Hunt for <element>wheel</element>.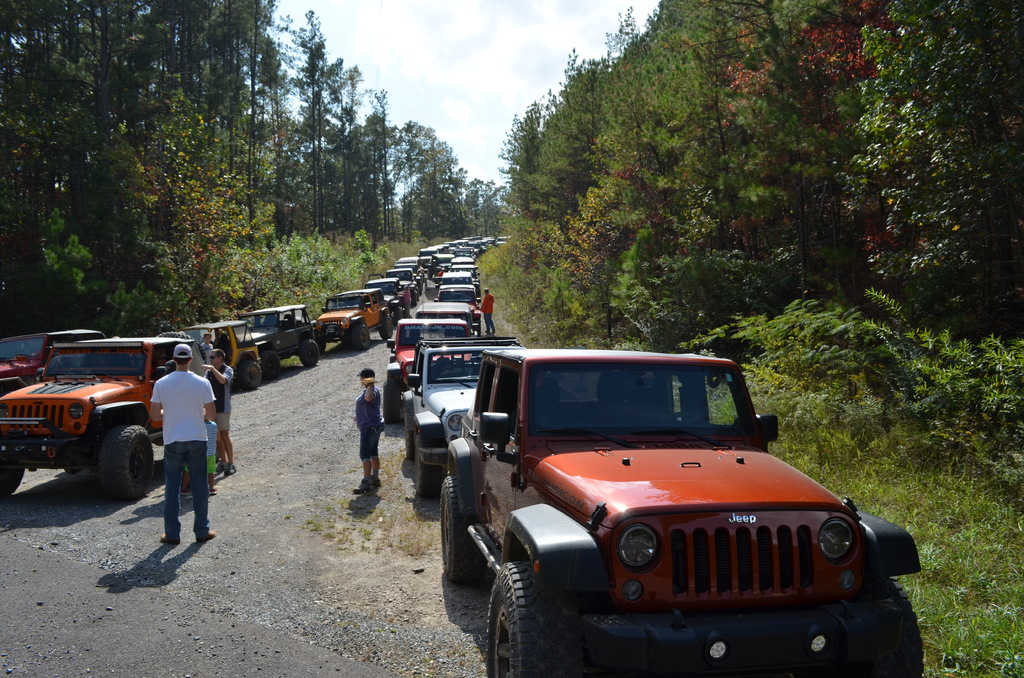
Hunted down at 352/324/371/350.
